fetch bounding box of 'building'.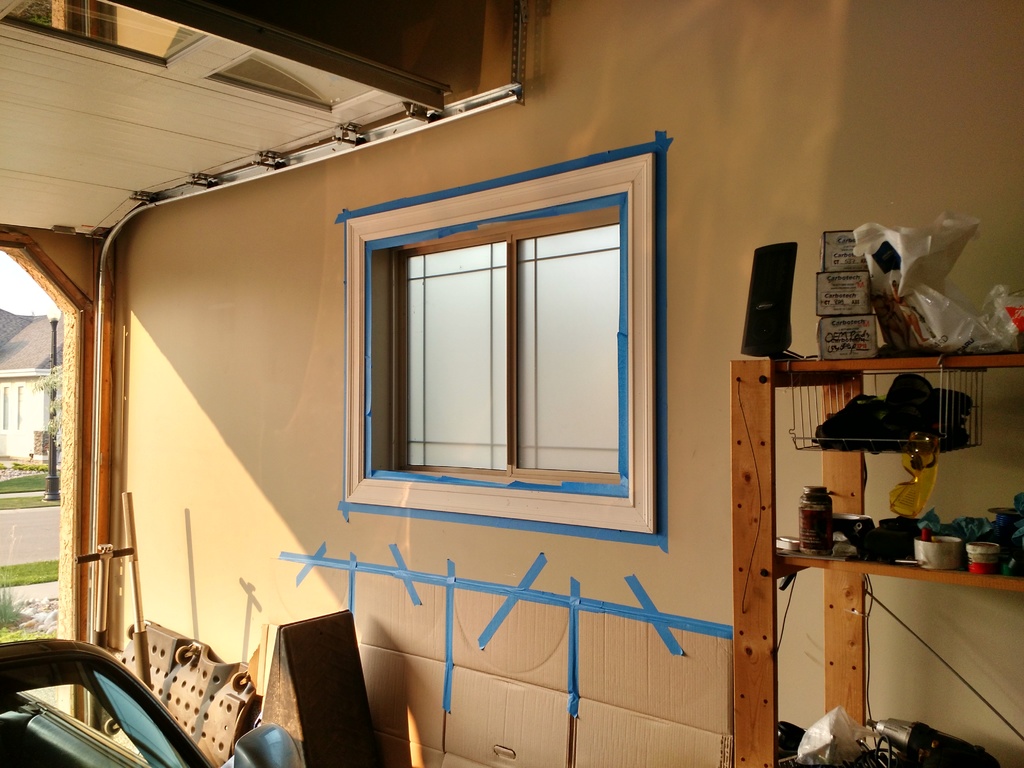
Bbox: (0, 0, 1023, 766).
